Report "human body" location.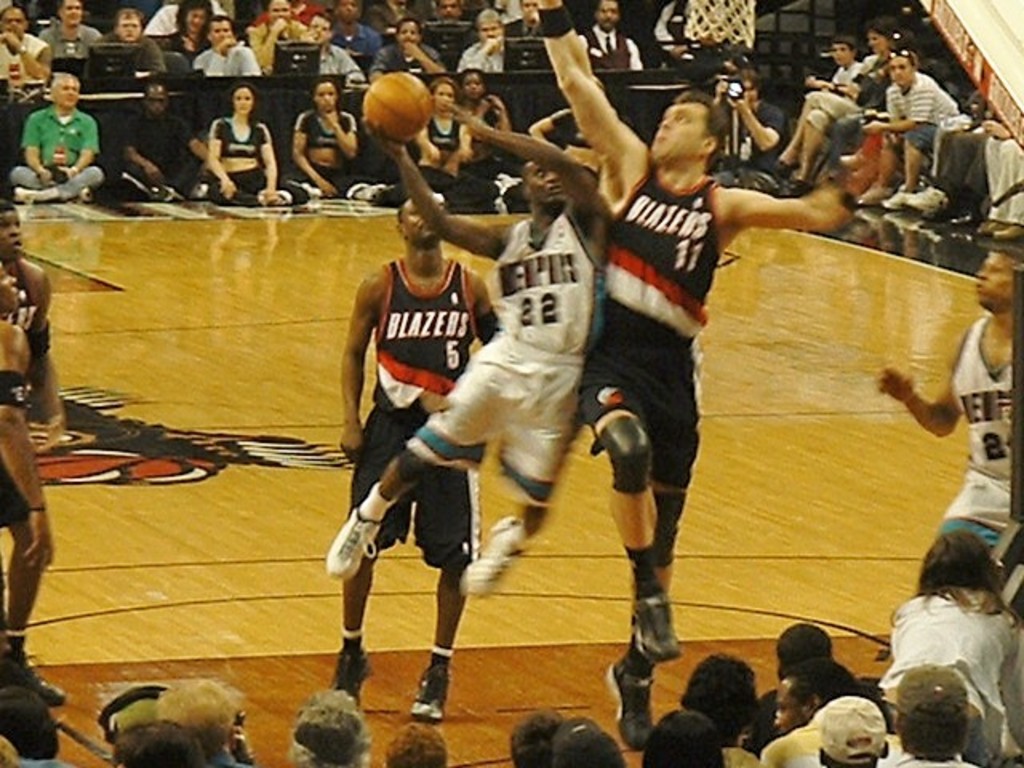
Report: crop(202, 88, 304, 203).
